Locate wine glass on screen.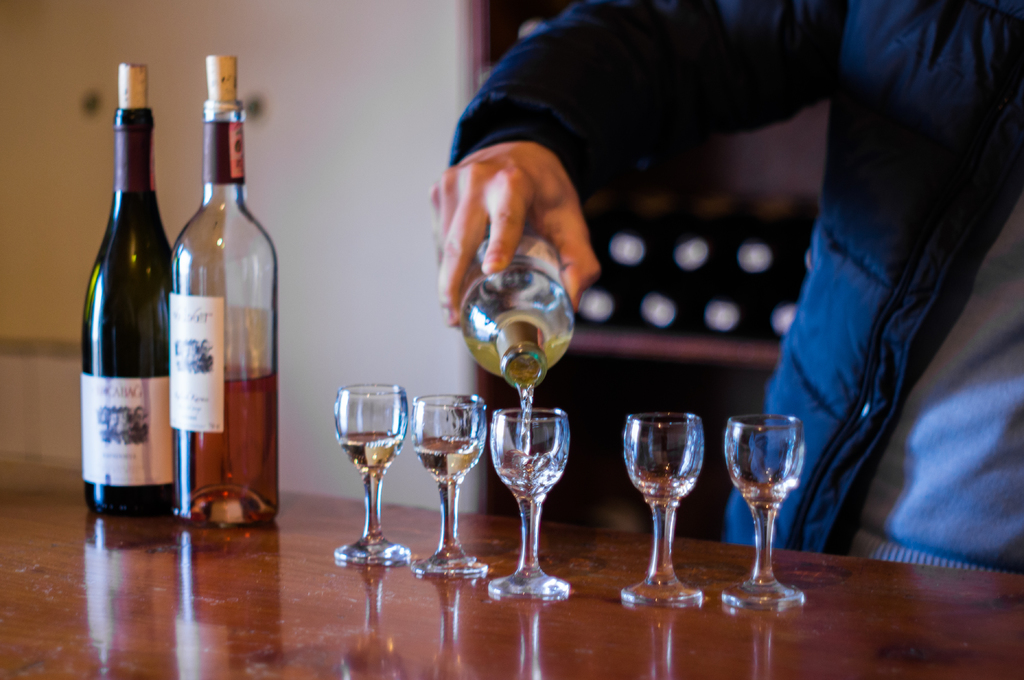
On screen at (x1=489, y1=404, x2=568, y2=597).
